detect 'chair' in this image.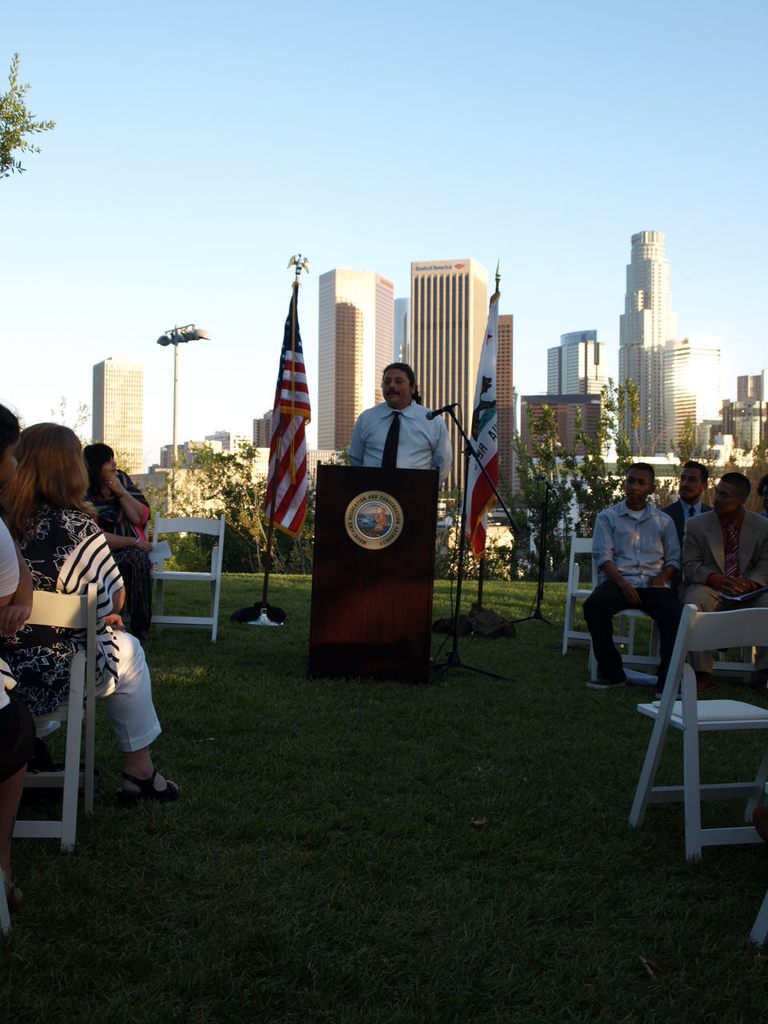
Detection: [x1=588, y1=528, x2=680, y2=688].
